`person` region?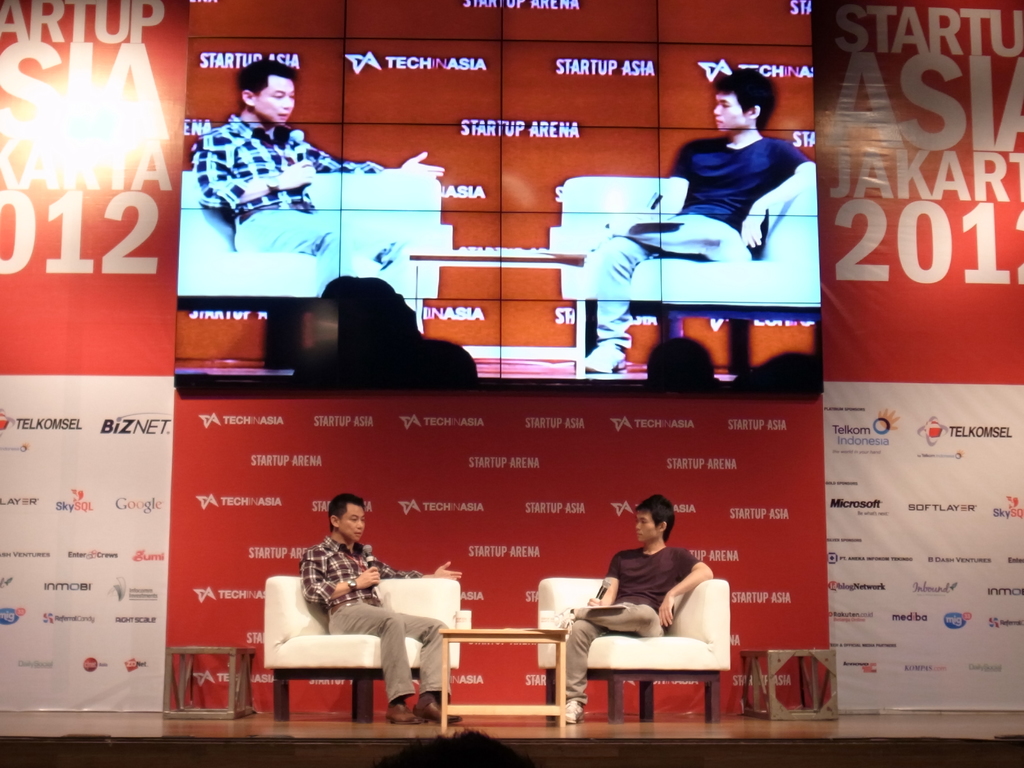
<region>192, 58, 446, 297</region>
